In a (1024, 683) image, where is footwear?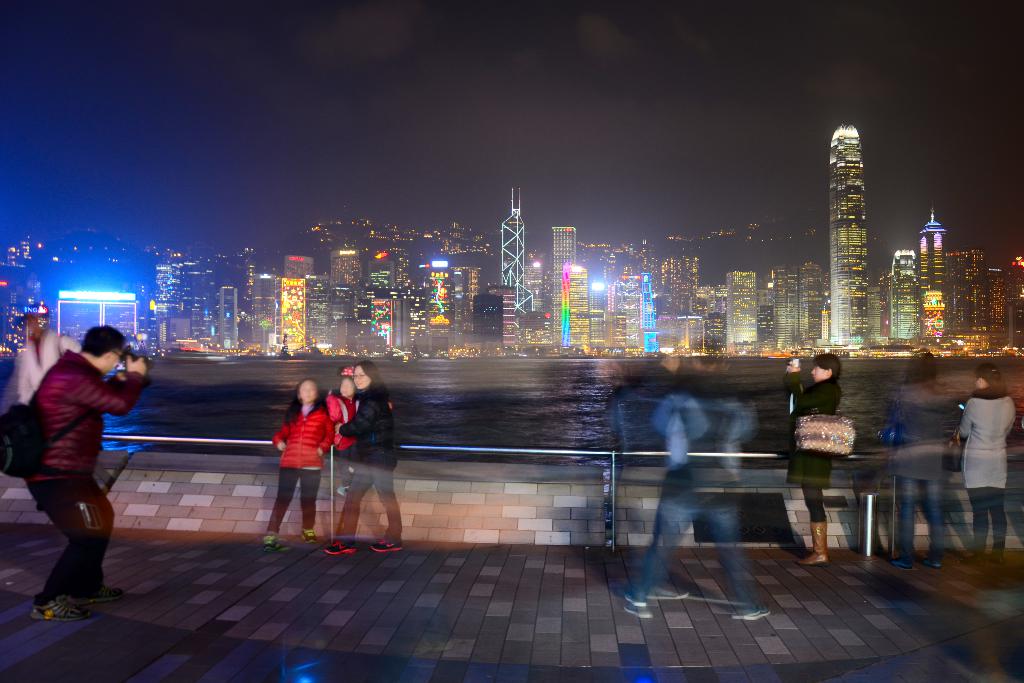
956, 552, 985, 568.
